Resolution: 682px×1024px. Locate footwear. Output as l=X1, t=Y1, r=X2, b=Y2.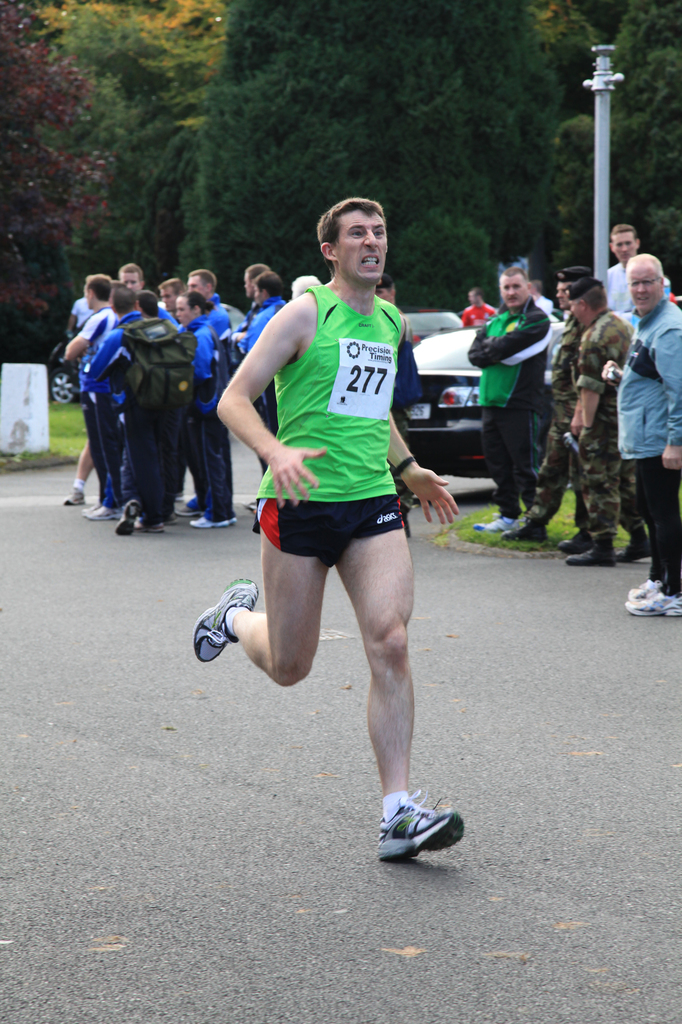
l=115, t=502, r=139, b=538.
